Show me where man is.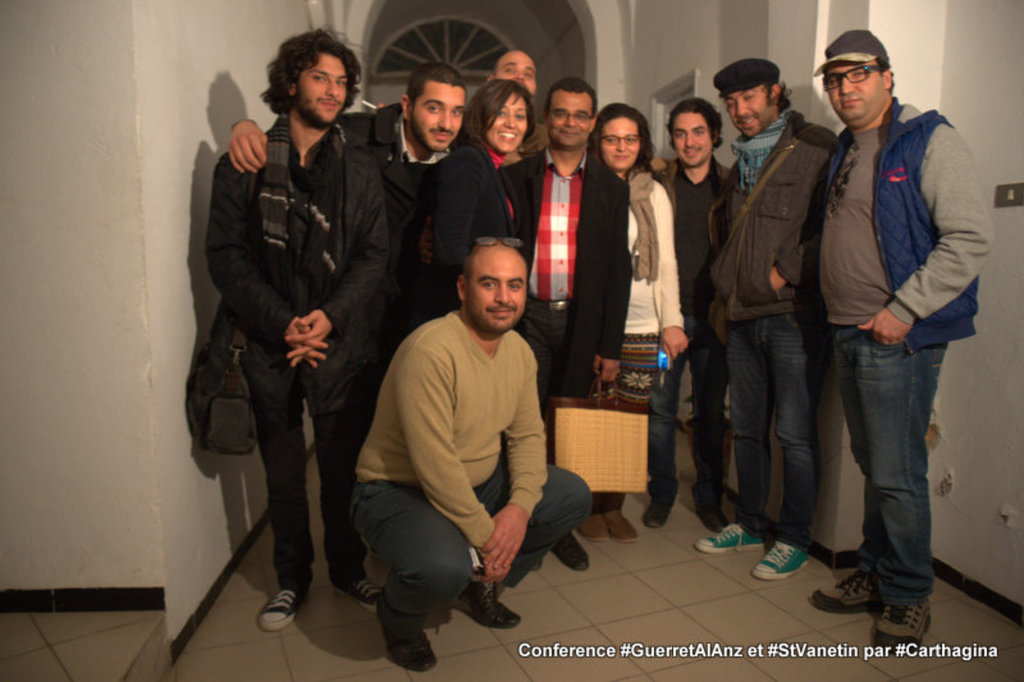
man is at (x1=347, y1=233, x2=593, y2=677).
